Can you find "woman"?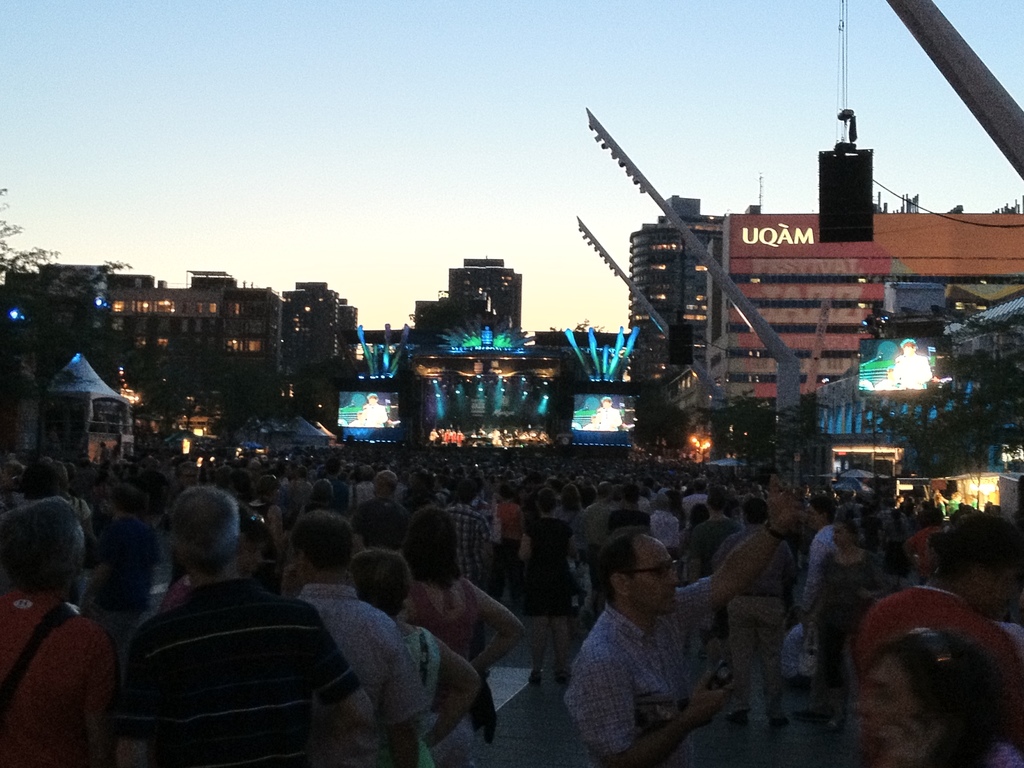
Yes, bounding box: 556 484 584 527.
